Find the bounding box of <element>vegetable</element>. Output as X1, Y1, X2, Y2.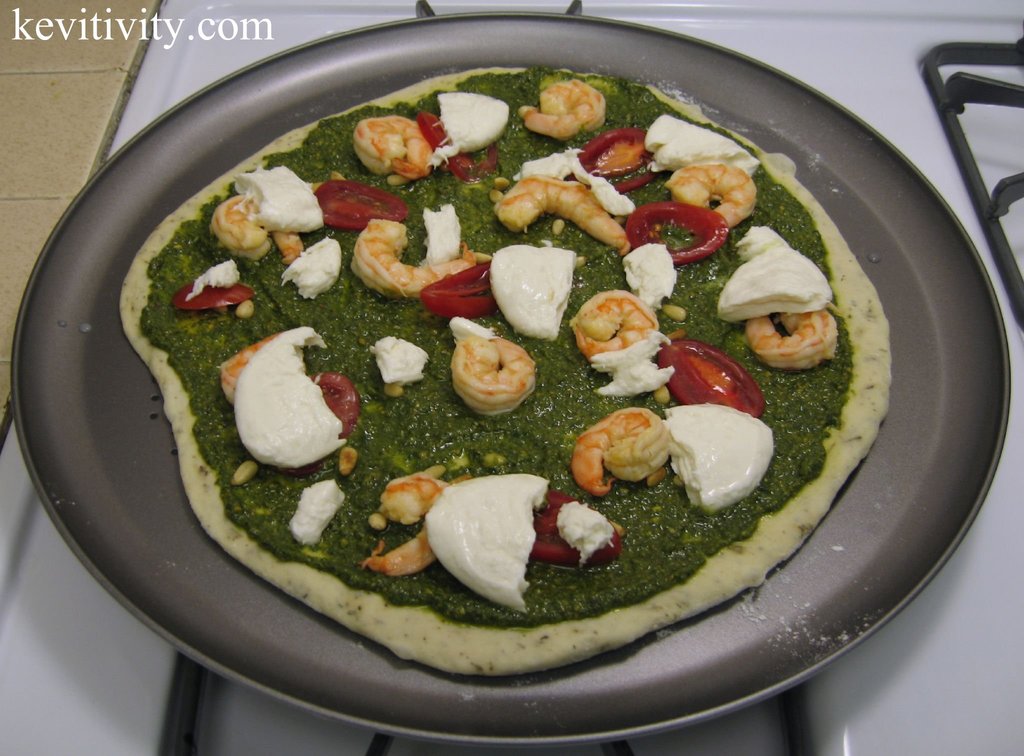
423, 257, 500, 316.
